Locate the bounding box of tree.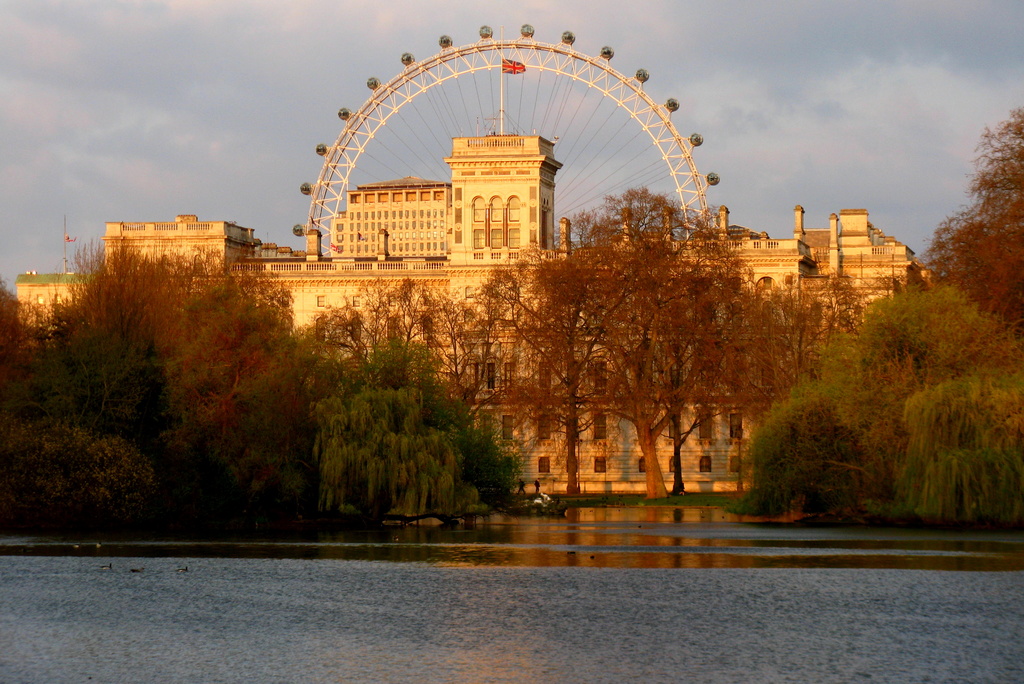
Bounding box: pyautogui.locateOnScreen(19, 193, 244, 514).
